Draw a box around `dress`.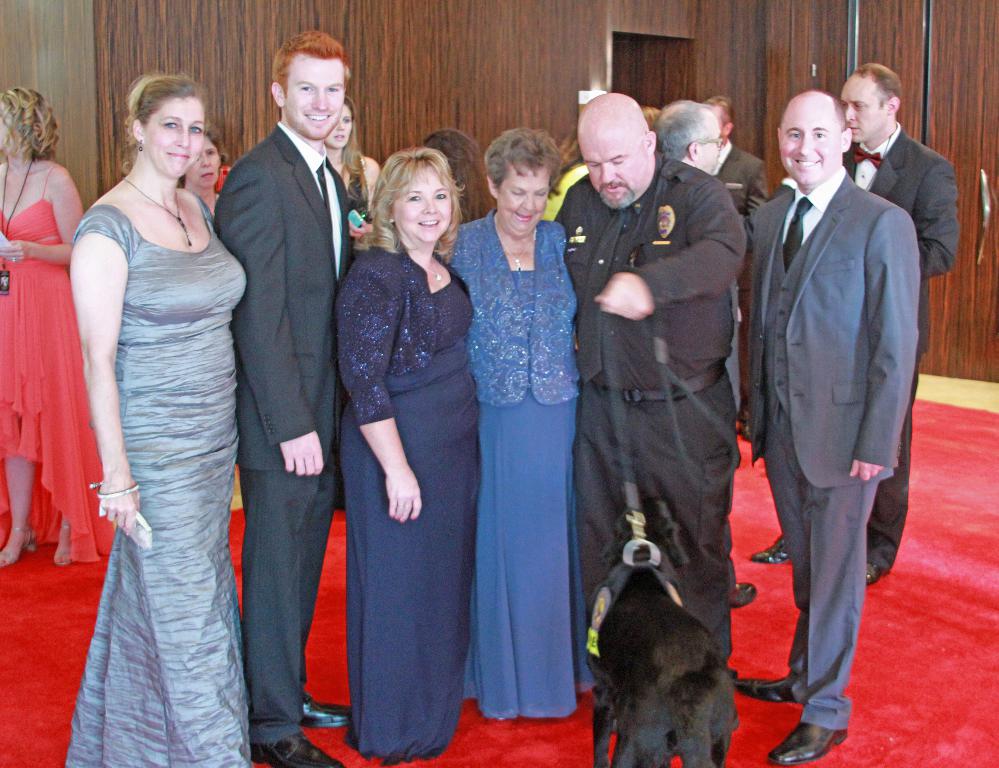
x1=0, y1=164, x2=124, y2=566.
